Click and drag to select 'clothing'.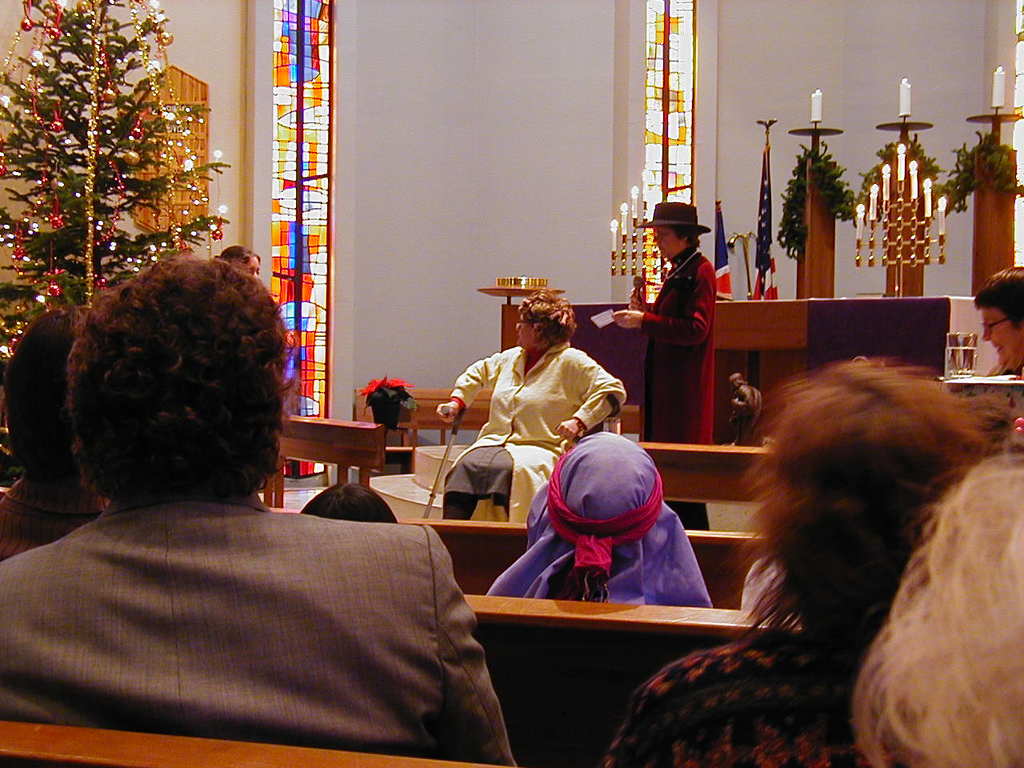
Selection: [629,238,717,446].
